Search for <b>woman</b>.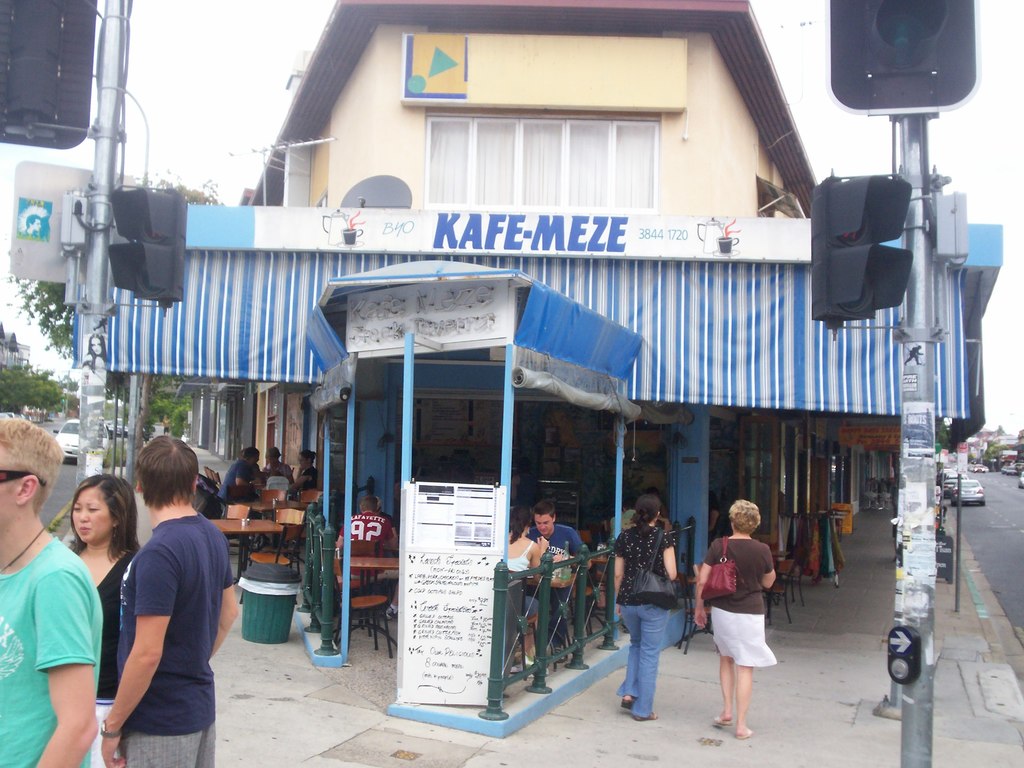
Found at l=264, t=445, r=294, b=479.
